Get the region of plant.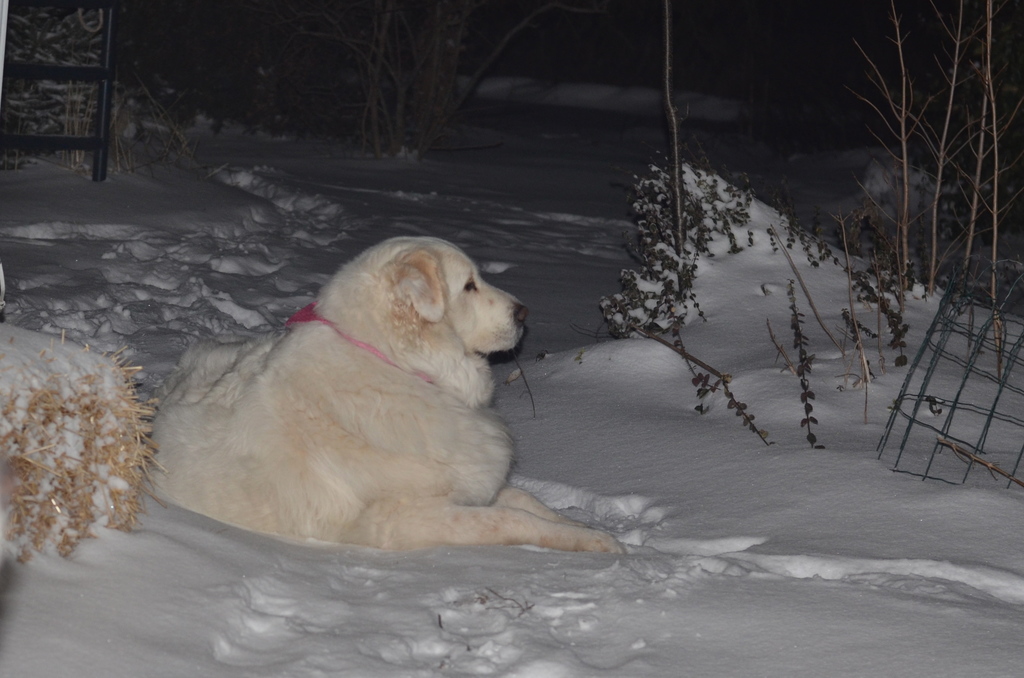
BBox(0, 325, 163, 575).
